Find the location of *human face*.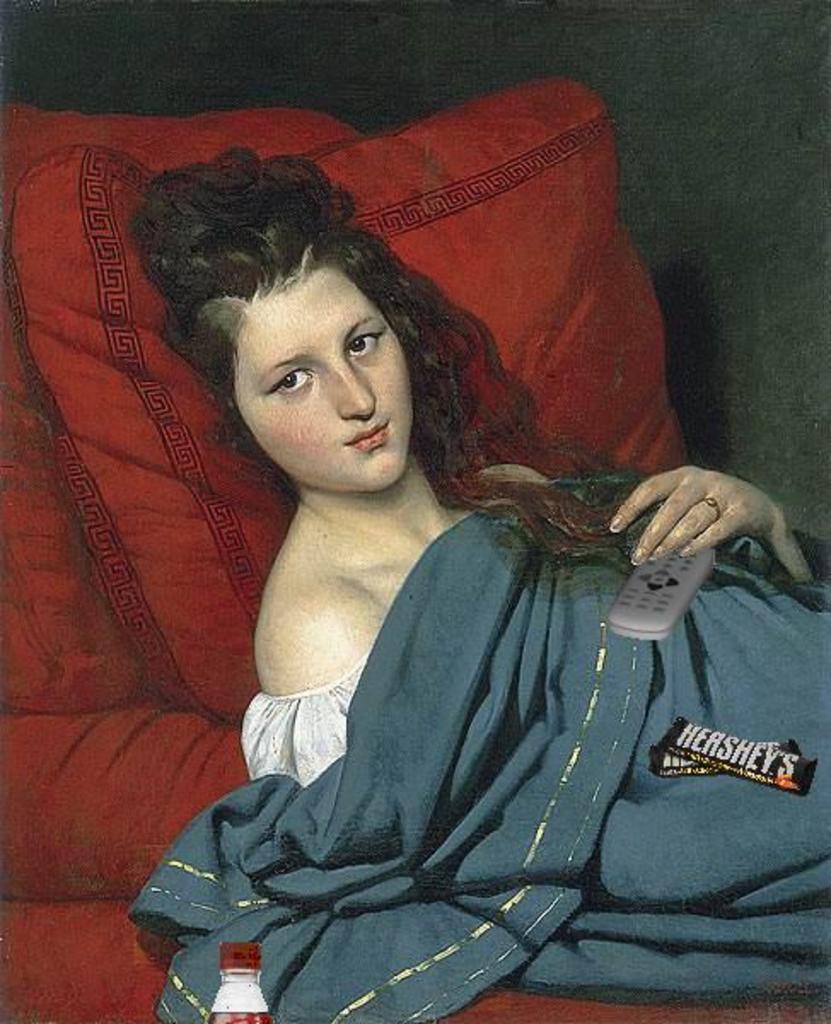
Location: bbox=[235, 268, 416, 492].
